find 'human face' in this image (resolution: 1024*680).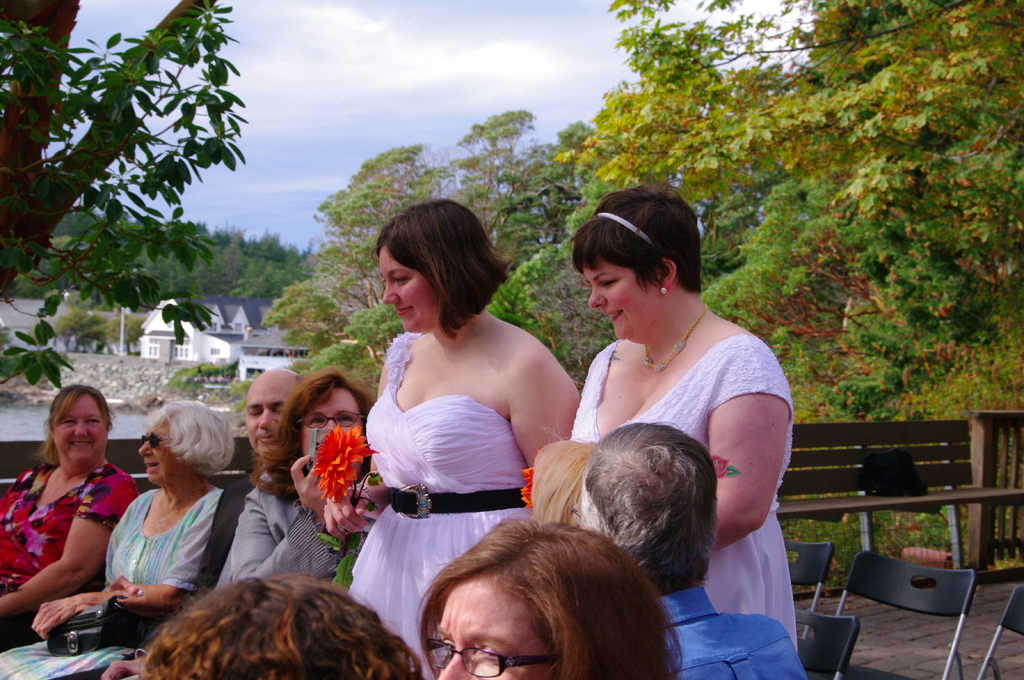
select_region(300, 390, 362, 459).
